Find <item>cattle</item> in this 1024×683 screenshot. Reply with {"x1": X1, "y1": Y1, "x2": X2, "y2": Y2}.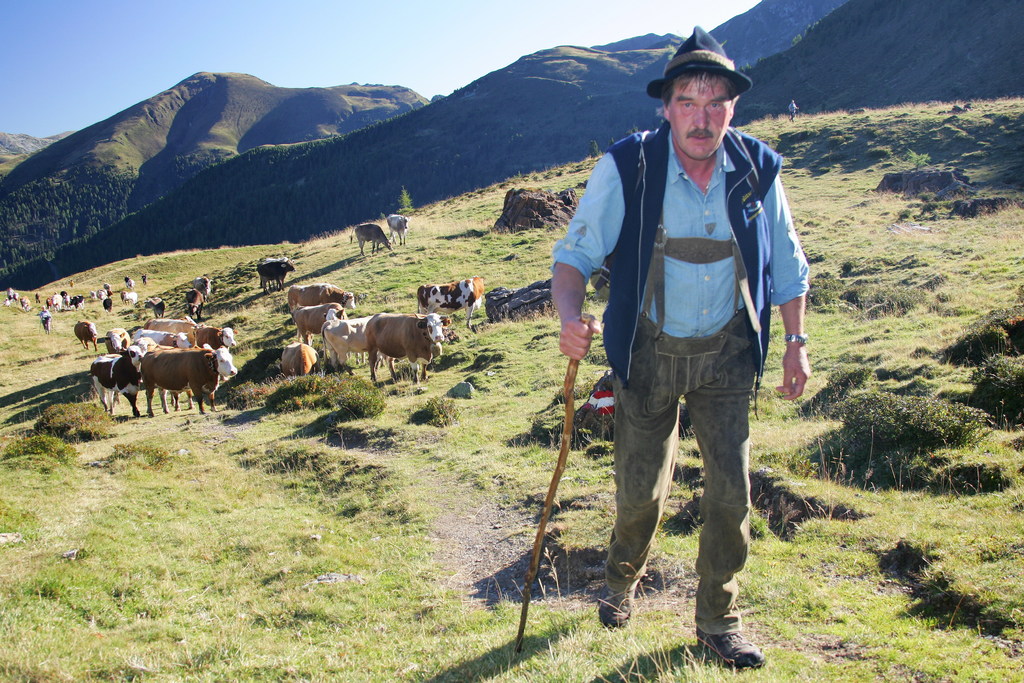
{"x1": 90, "y1": 344, "x2": 147, "y2": 416}.
